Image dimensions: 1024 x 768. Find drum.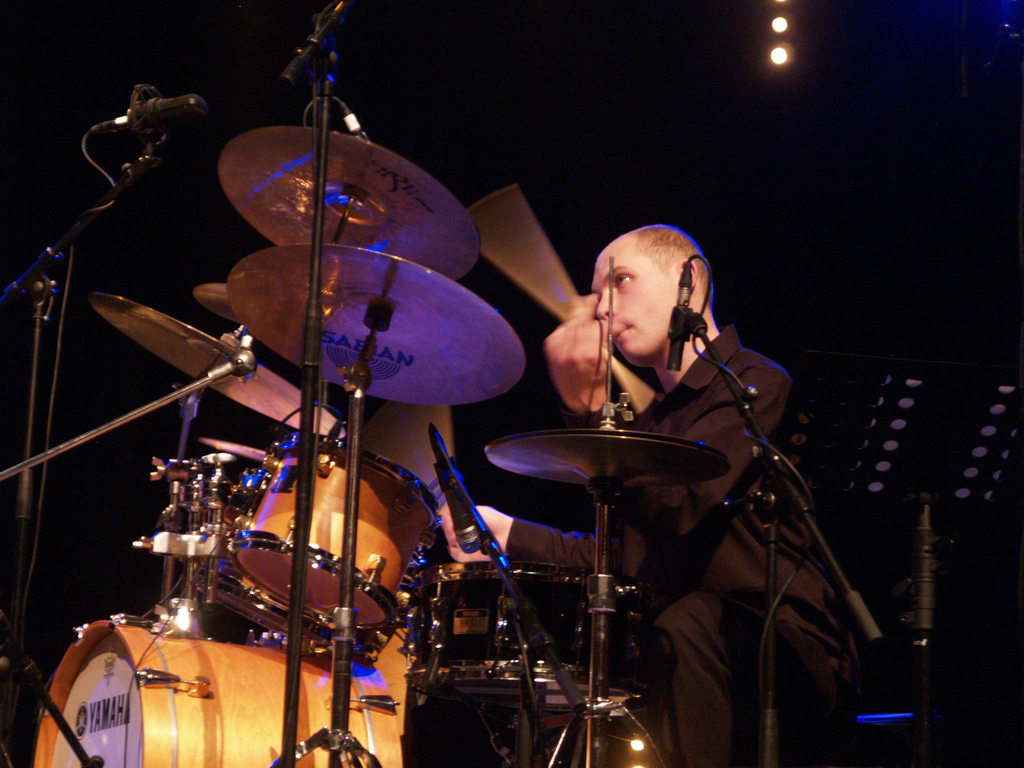
[x1=35, y1=613, x2=413, y2=767].
